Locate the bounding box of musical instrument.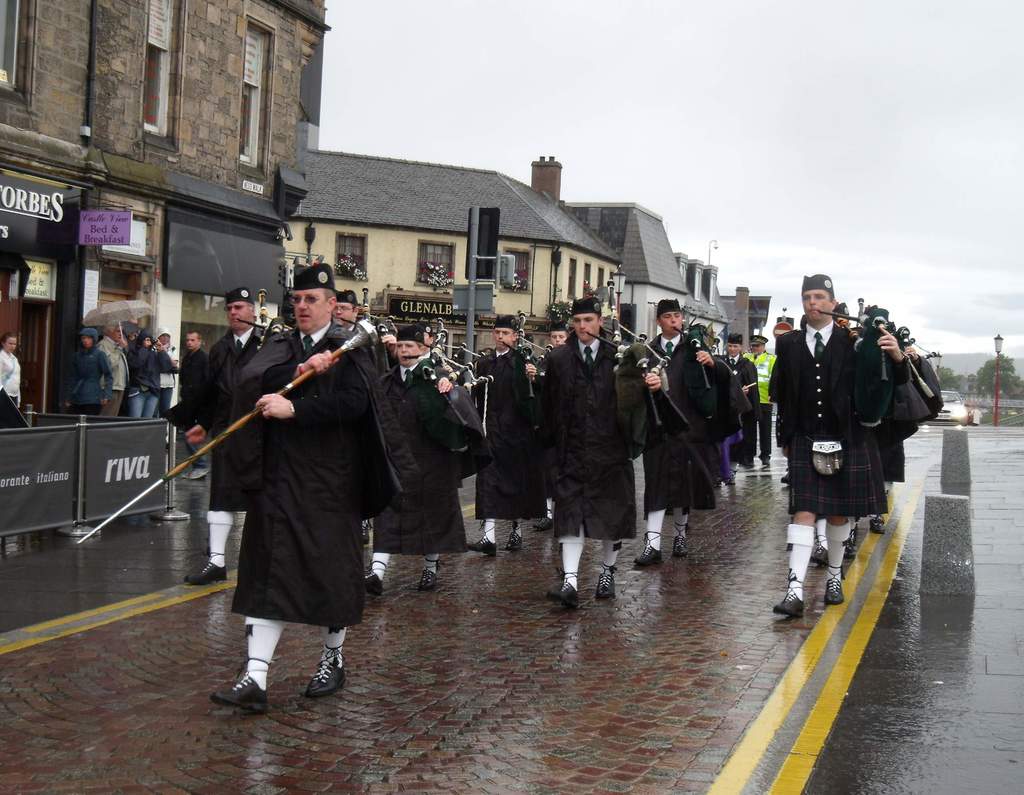
Bounding box: 903,337,948,389.
